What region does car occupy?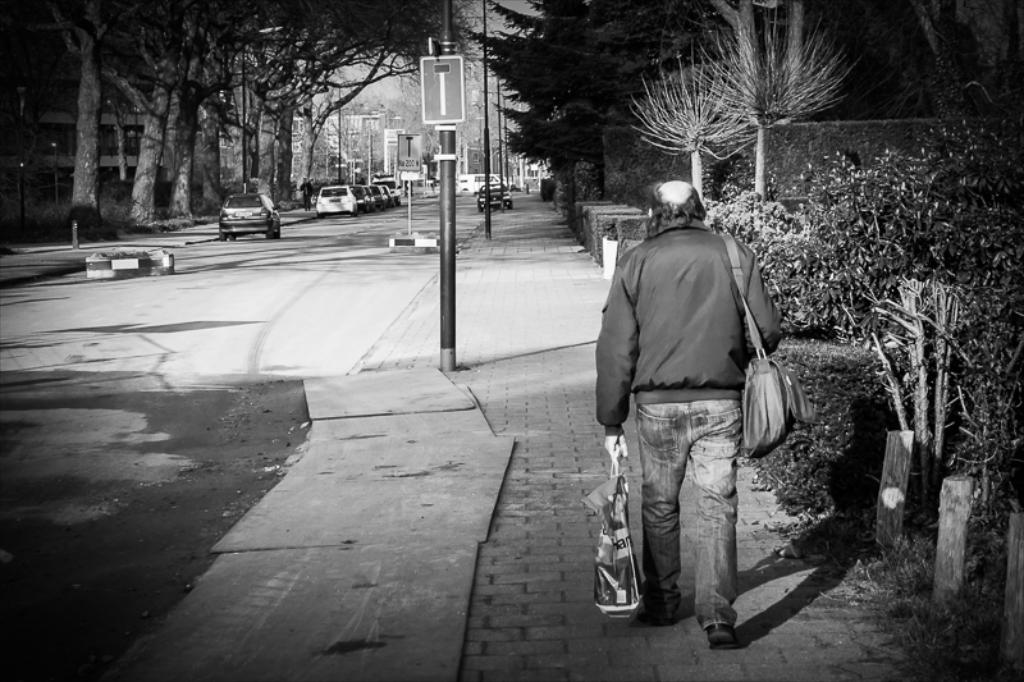
[left=378, top=189, right=392, bottom=211].
